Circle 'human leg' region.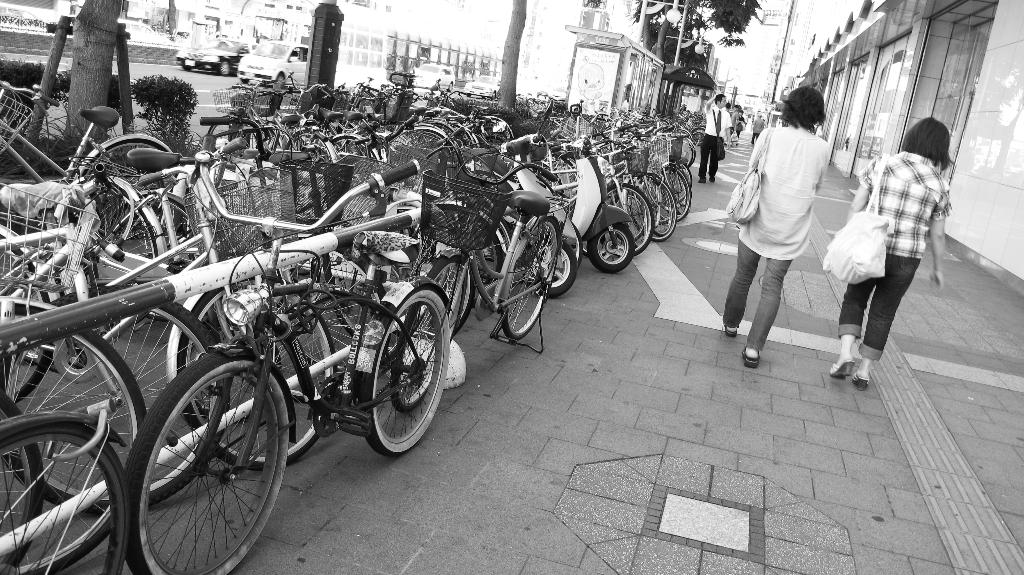
Region: (x1=721, y1=238, x2=762, y2=337).
